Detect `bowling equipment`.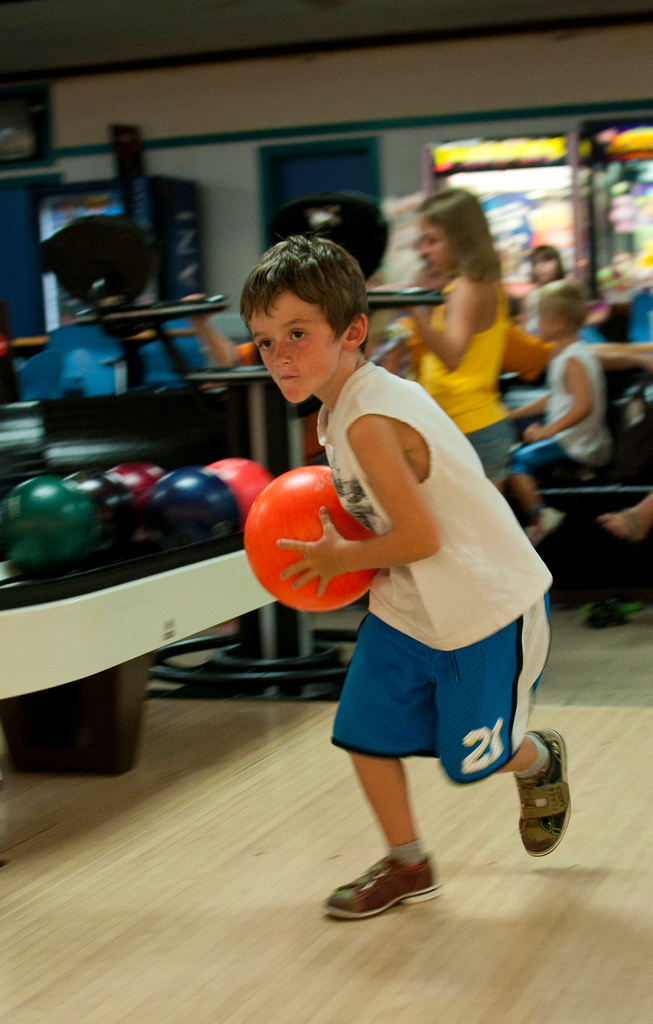
Detected at 239 455 378 616.
